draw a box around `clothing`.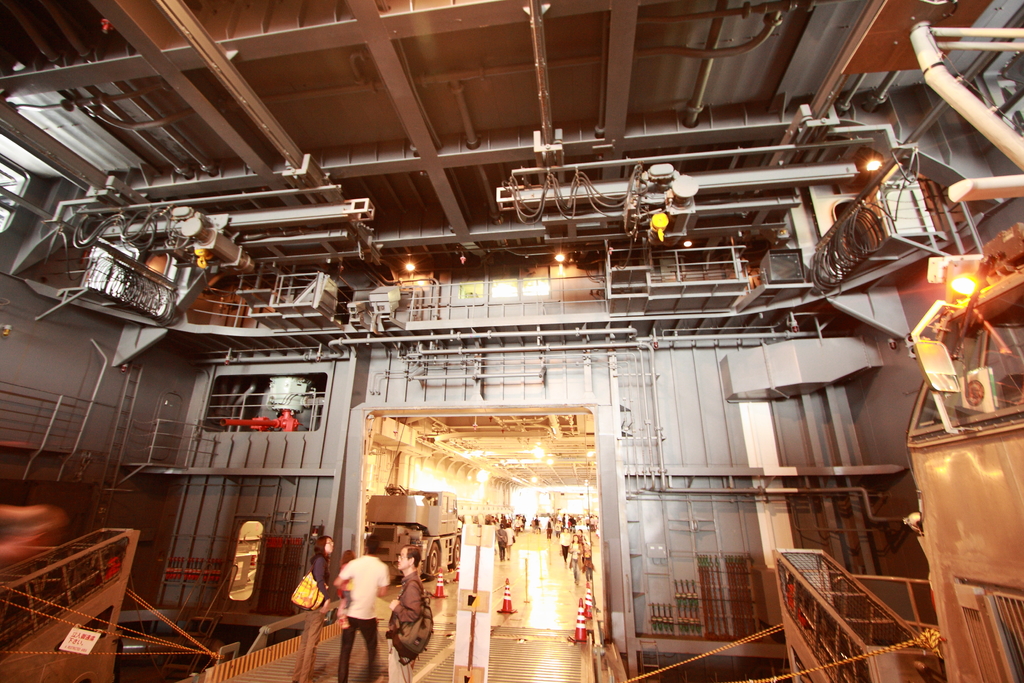
l=508, t=525, r=514, b=557.
